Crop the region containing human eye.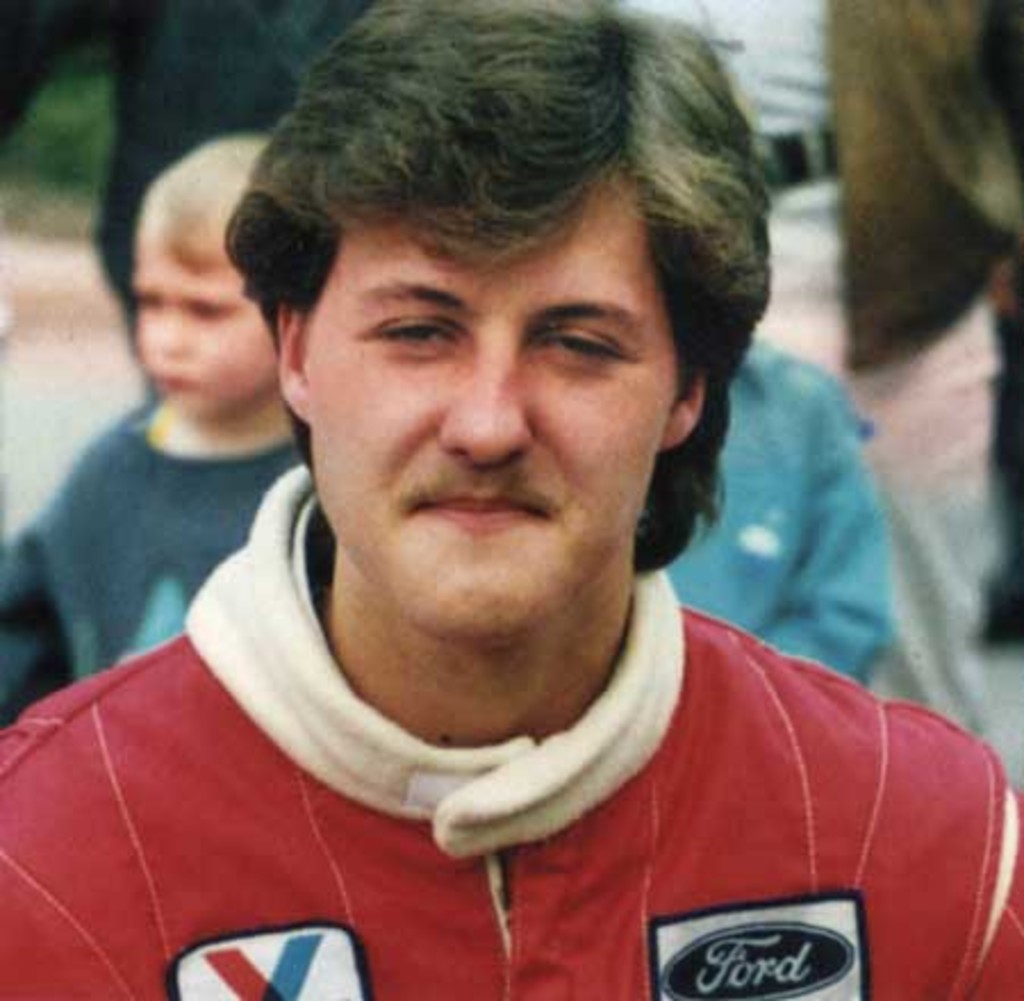
Crop region: rect(341, 280, 466, 382).
